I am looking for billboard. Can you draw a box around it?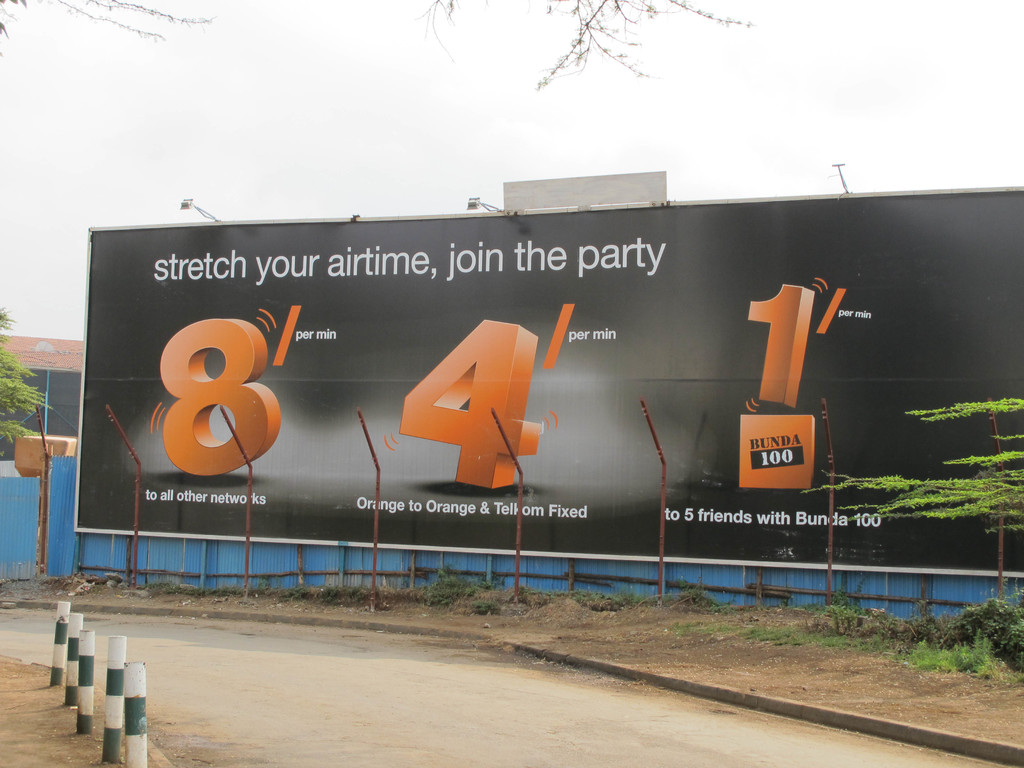
Sure, the bounding box is 81,188,969,594.
